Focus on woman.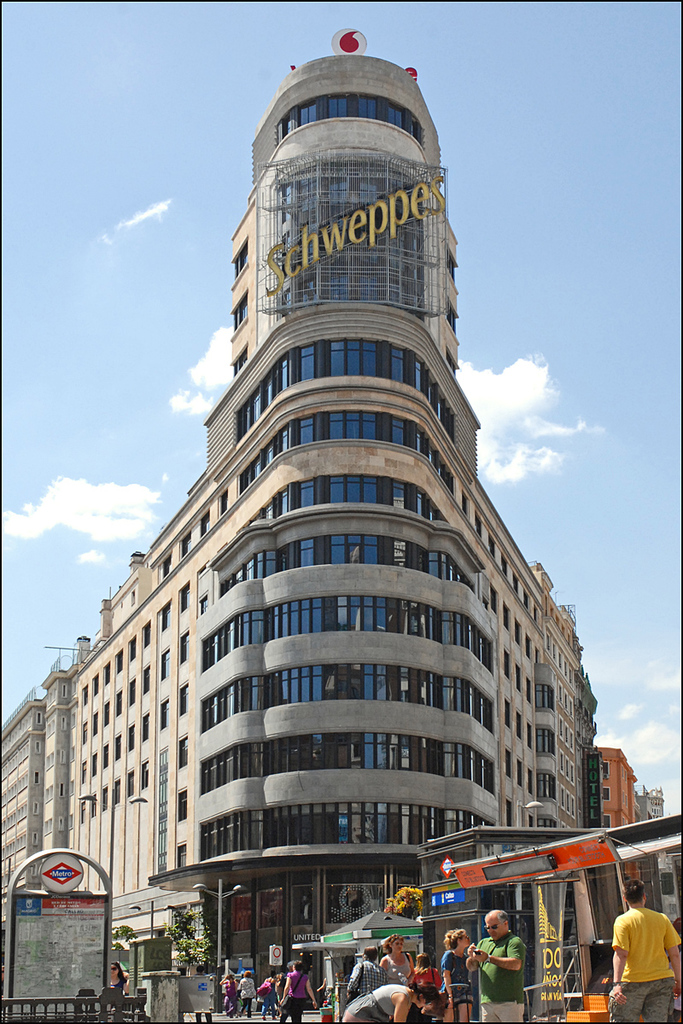
Focused at (108, 960, 131, 997).
